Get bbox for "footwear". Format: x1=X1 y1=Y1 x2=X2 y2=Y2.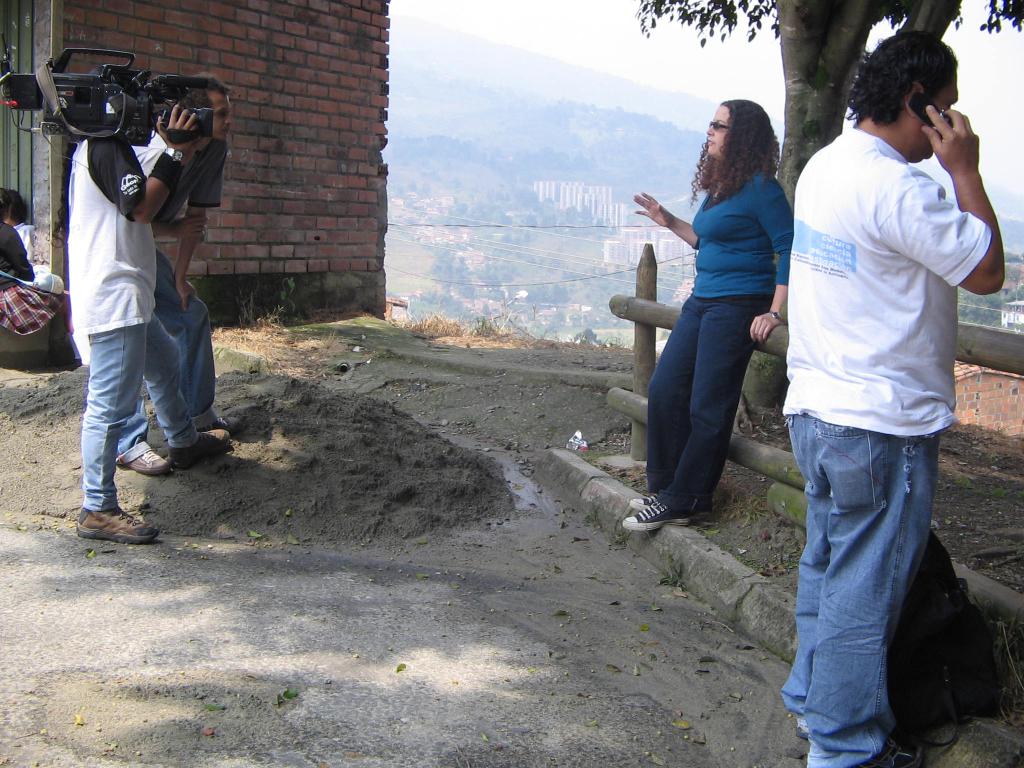
x1=166 y1=425 x2=230 y2=468.
